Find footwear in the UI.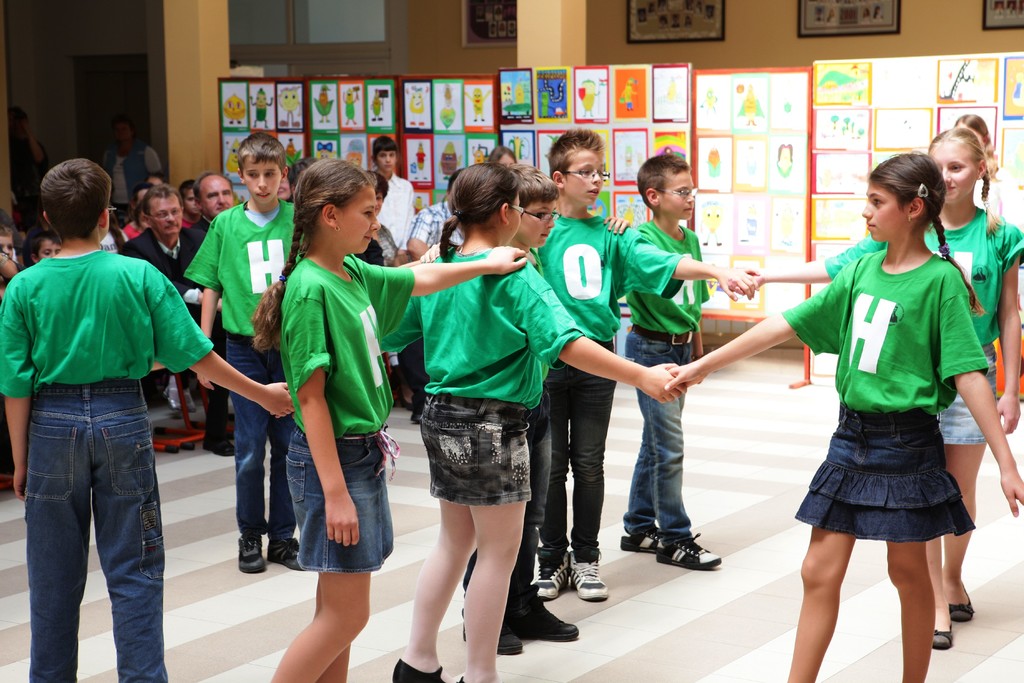
UI element at (left=616, top=524, right=660, bottom=555).
